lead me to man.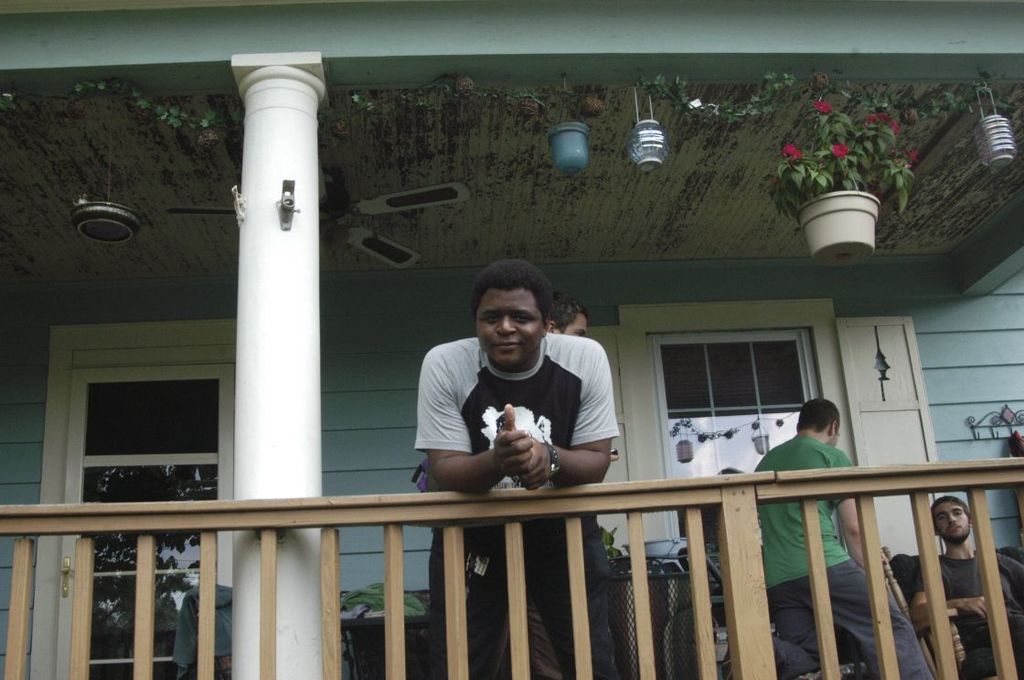
Lead to [402,289,591,628].
